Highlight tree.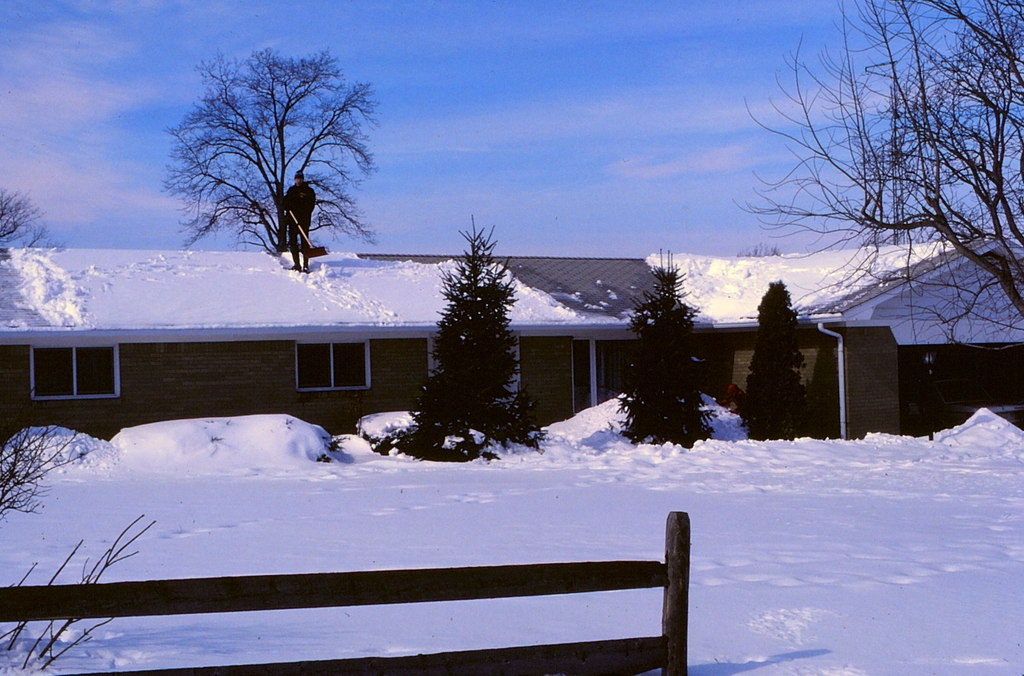
Highlighted region: [x1=0, y1=186, x2=74, y2=249].
